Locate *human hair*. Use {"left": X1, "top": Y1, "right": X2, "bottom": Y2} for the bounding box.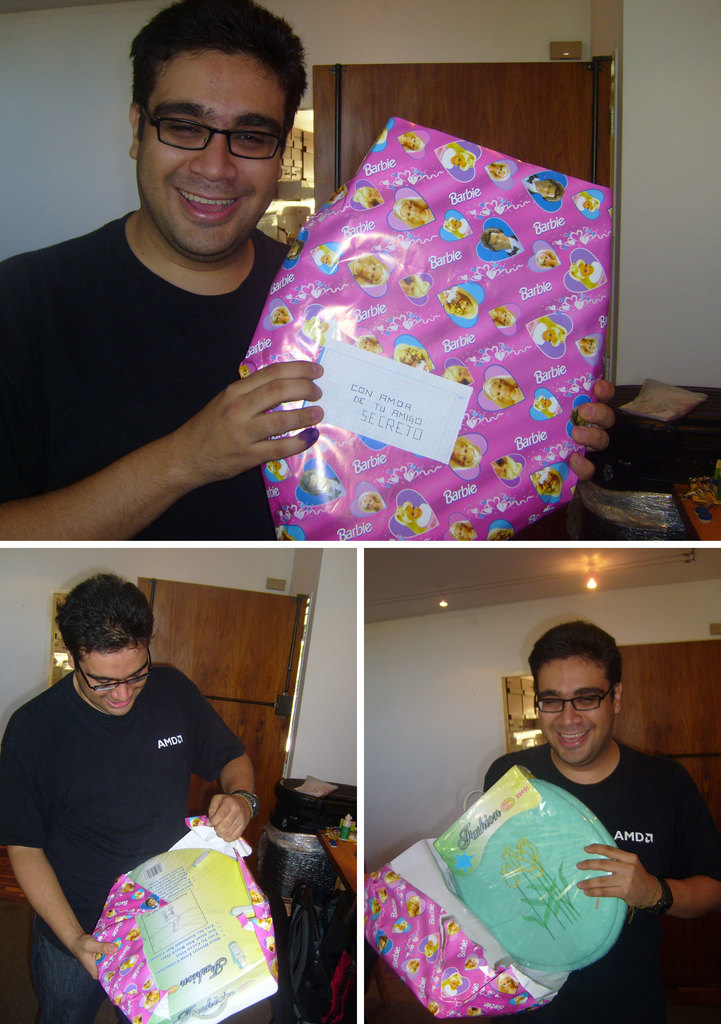
{"left": 537, "top": 316, "right": 567, "bottom": 349}.
